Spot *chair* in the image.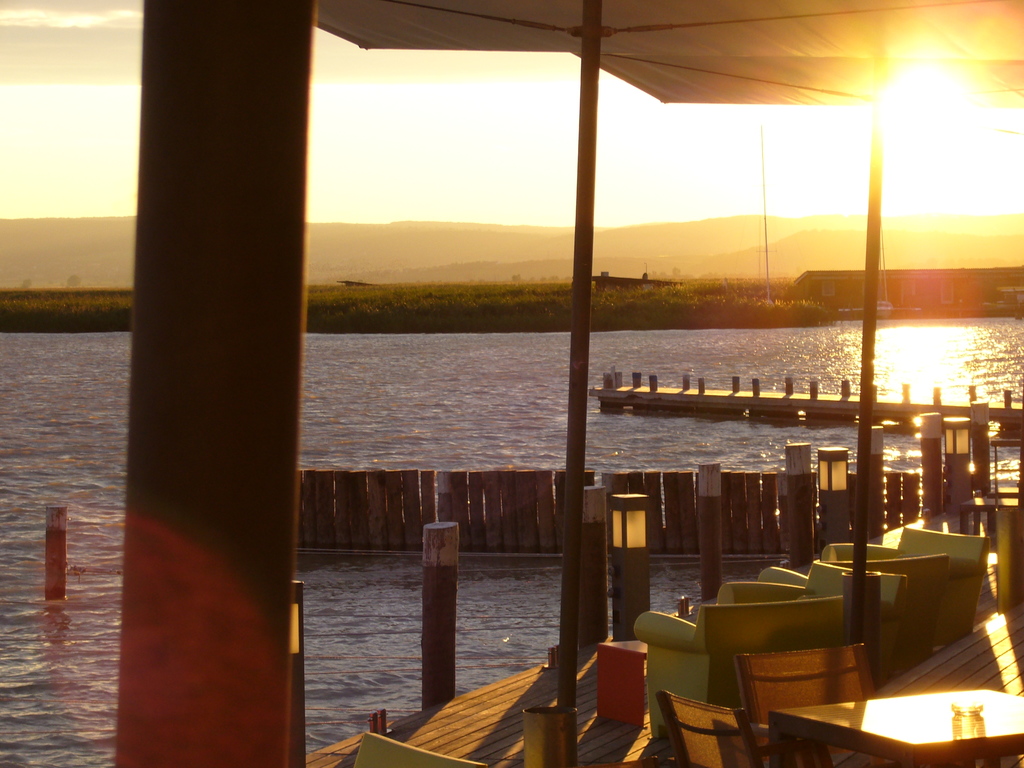
*chair* found at 657:691:764:767.
